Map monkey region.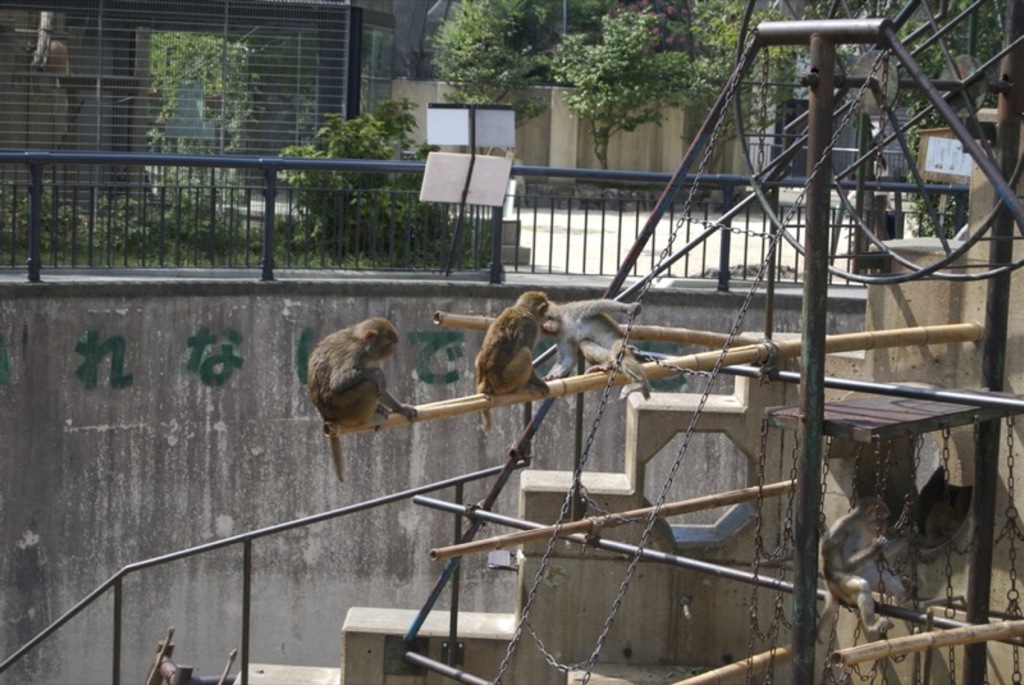
Mapped to select_region(297, 315, 419, 475).
